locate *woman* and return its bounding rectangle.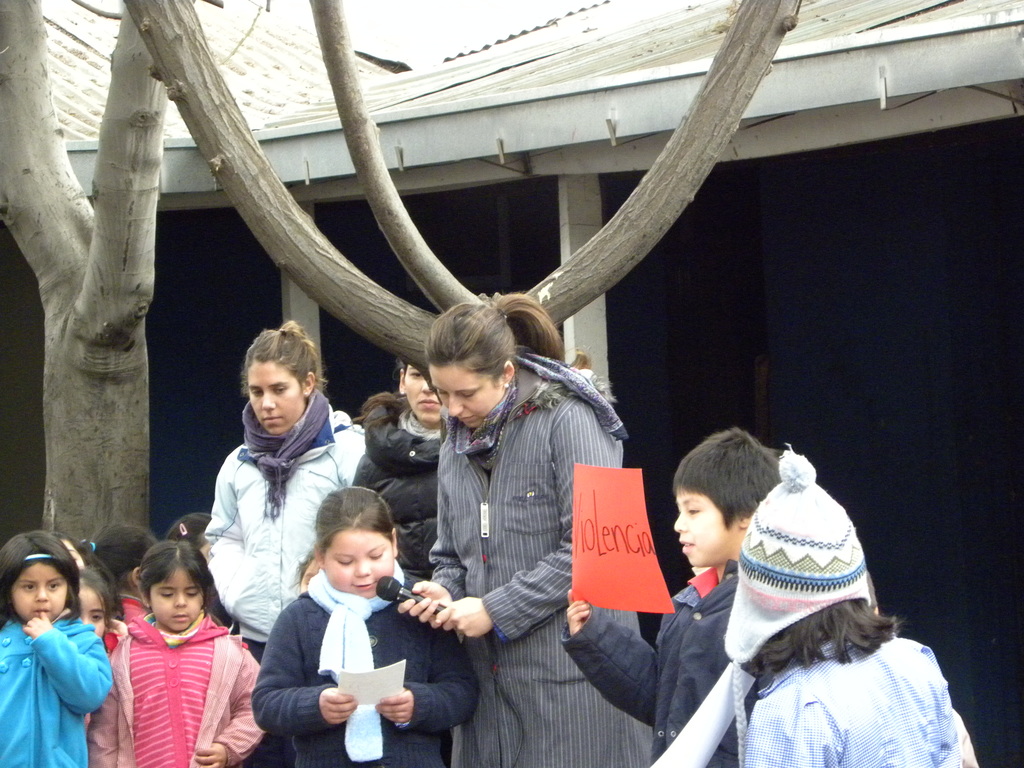
(left=204, top=321, right=369, bottom=663).
